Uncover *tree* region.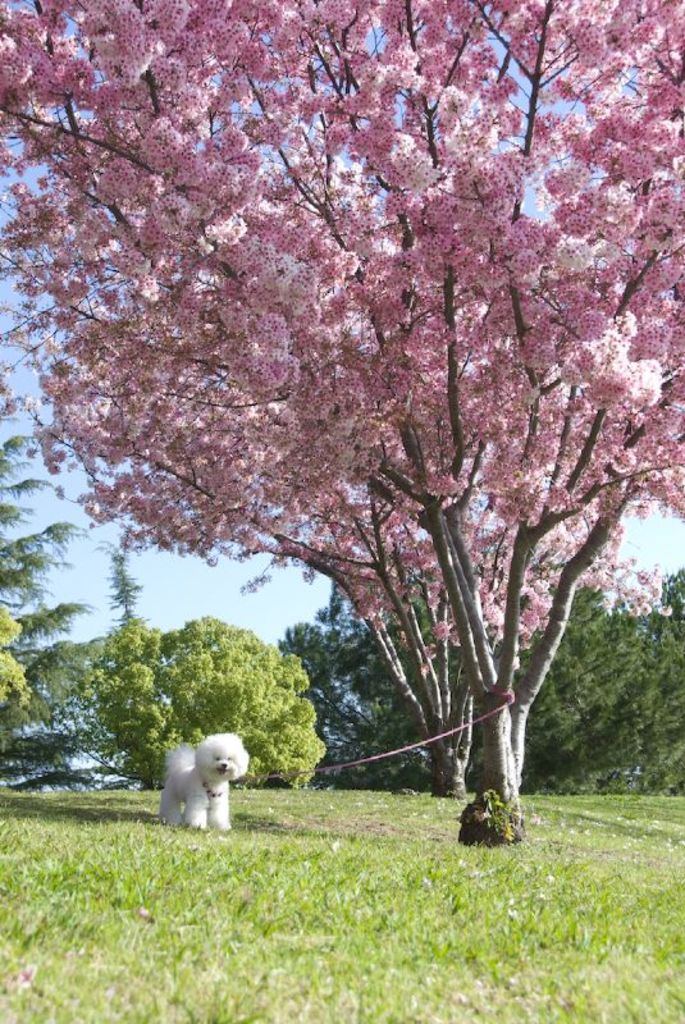
Uncovered: 0:0:684:844.
